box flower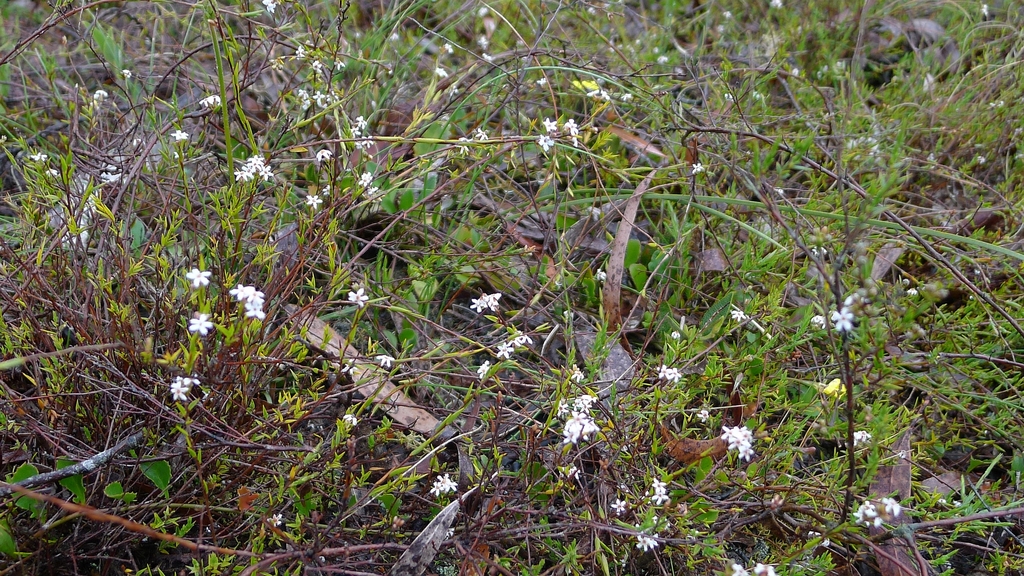
{"x1": 813, "y1": 312, "x2": 824, "y2": 326}
